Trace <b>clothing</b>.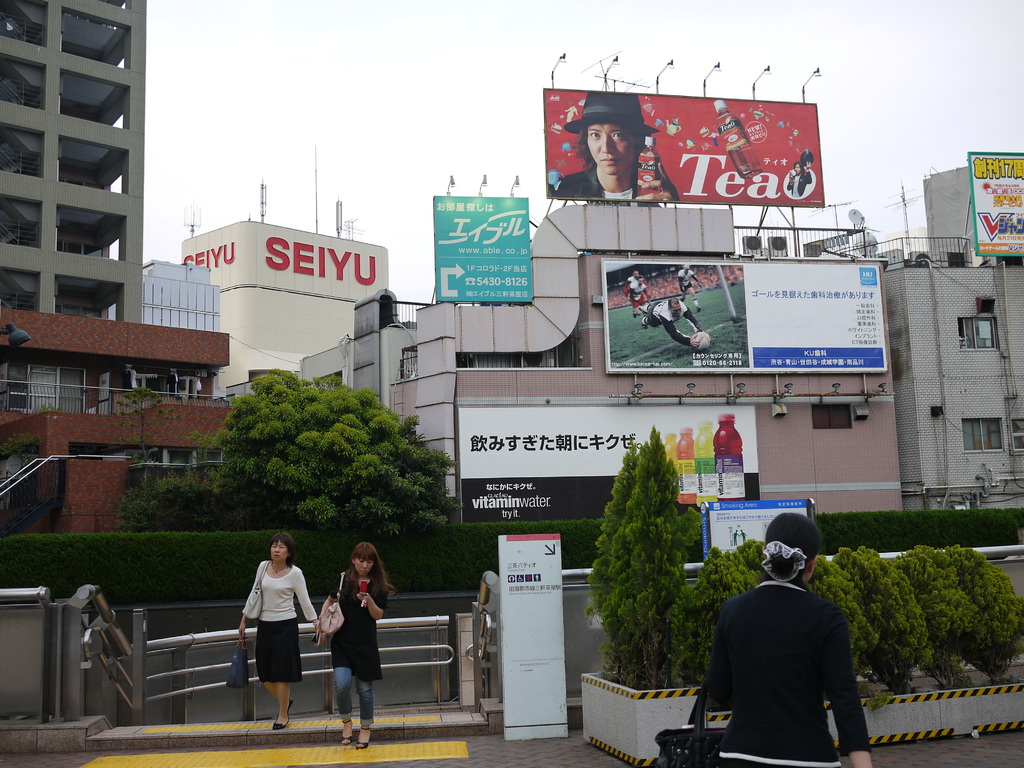
Traced to 548:166:643:198.
